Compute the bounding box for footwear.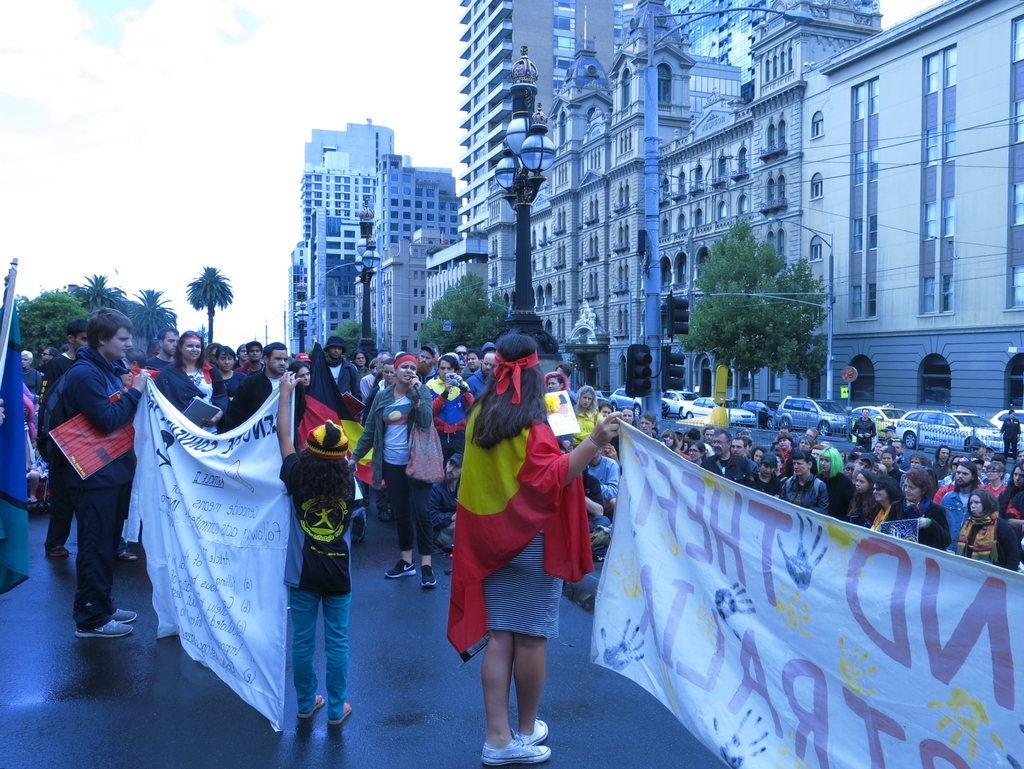
box(120, 542, 140, 562).
